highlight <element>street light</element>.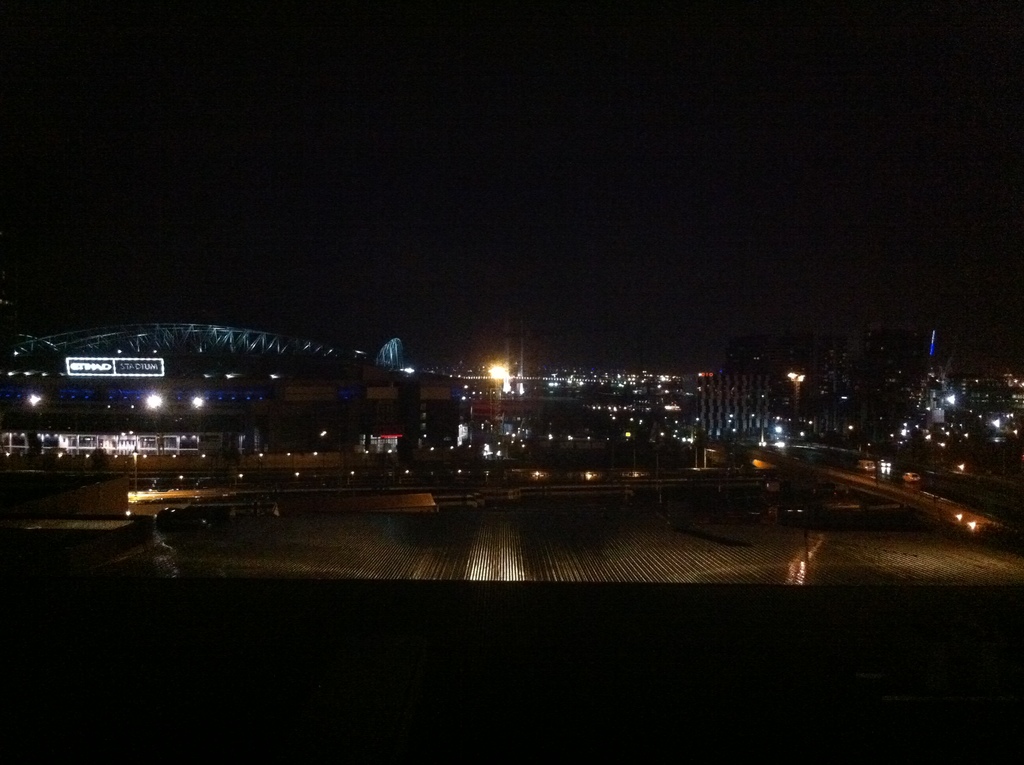
Highlighted region: select_region(549, 432, 554, 453).
